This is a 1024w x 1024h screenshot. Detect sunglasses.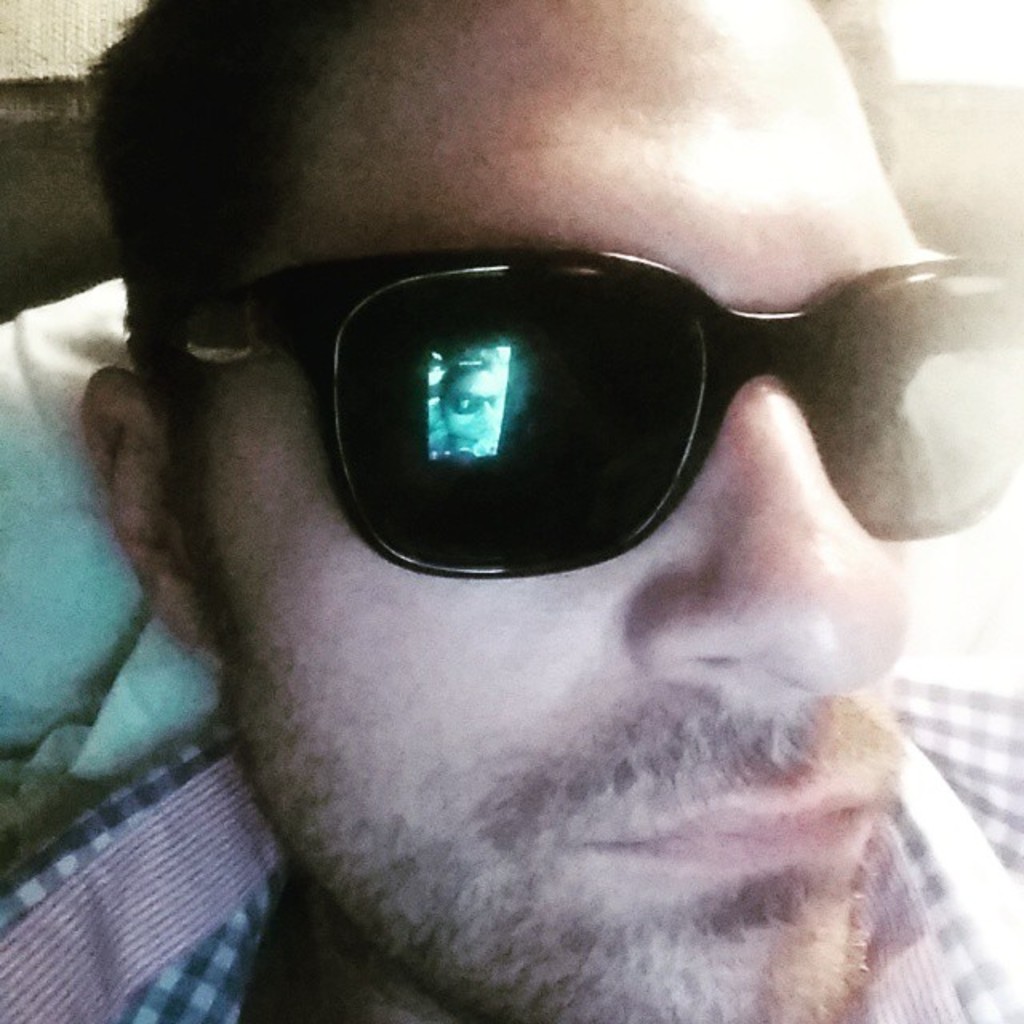
region(170, 242, 1022, 578).
